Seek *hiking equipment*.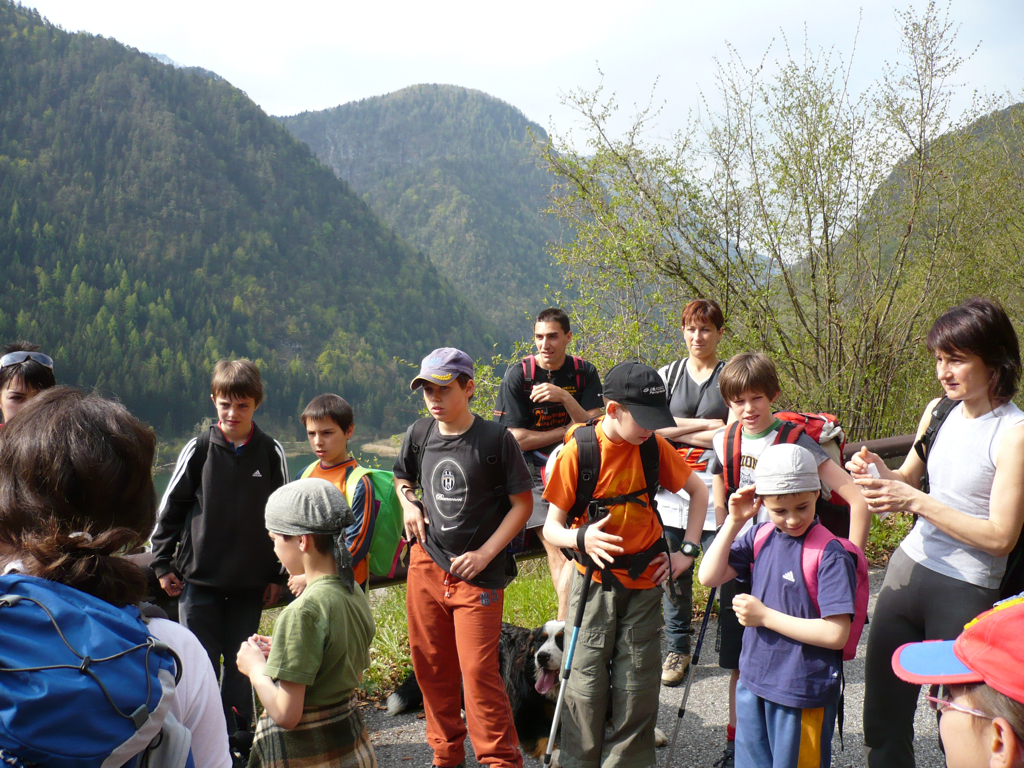
l=553, t=521, r=590, b=767.
